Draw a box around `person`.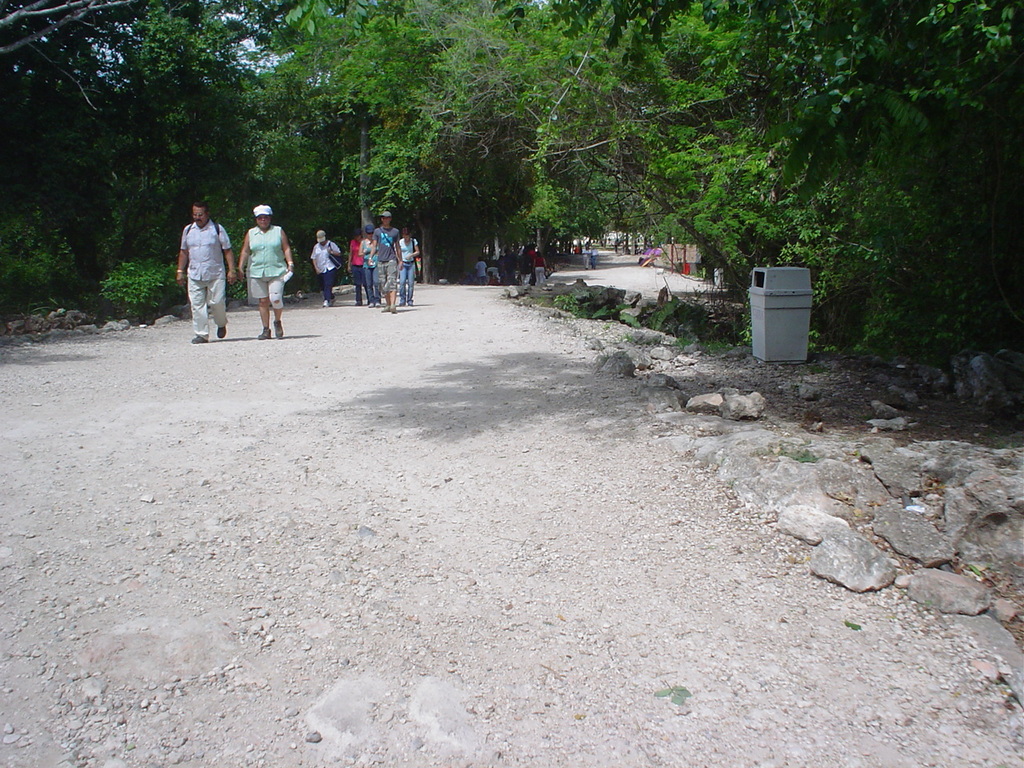
588 245 600 271.
